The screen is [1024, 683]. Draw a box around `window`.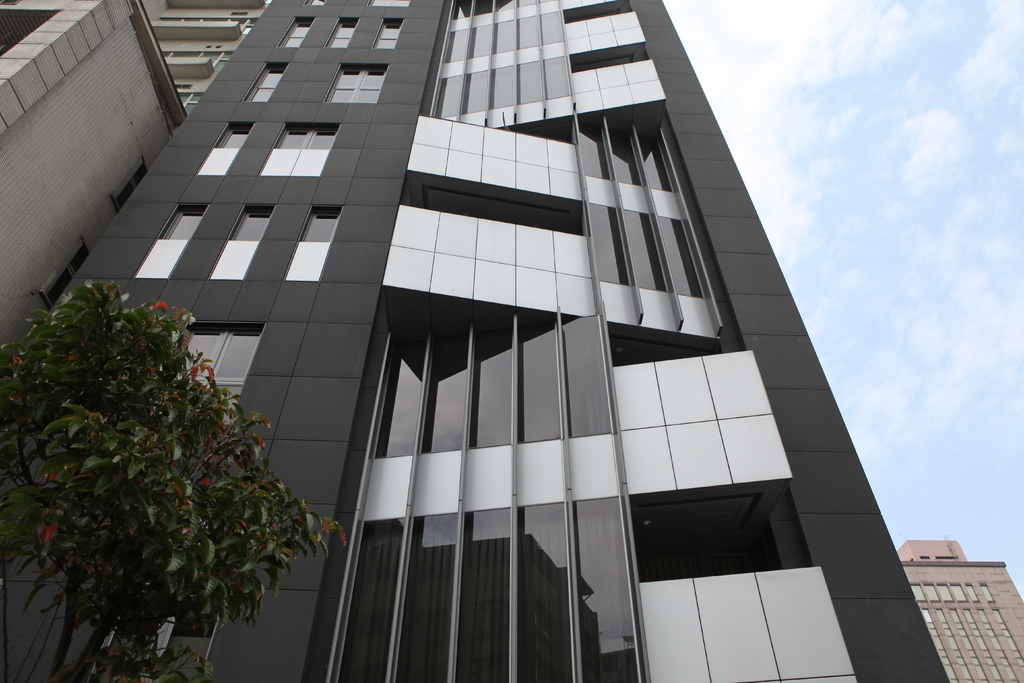
Rect(324, 62, 387, 105).
